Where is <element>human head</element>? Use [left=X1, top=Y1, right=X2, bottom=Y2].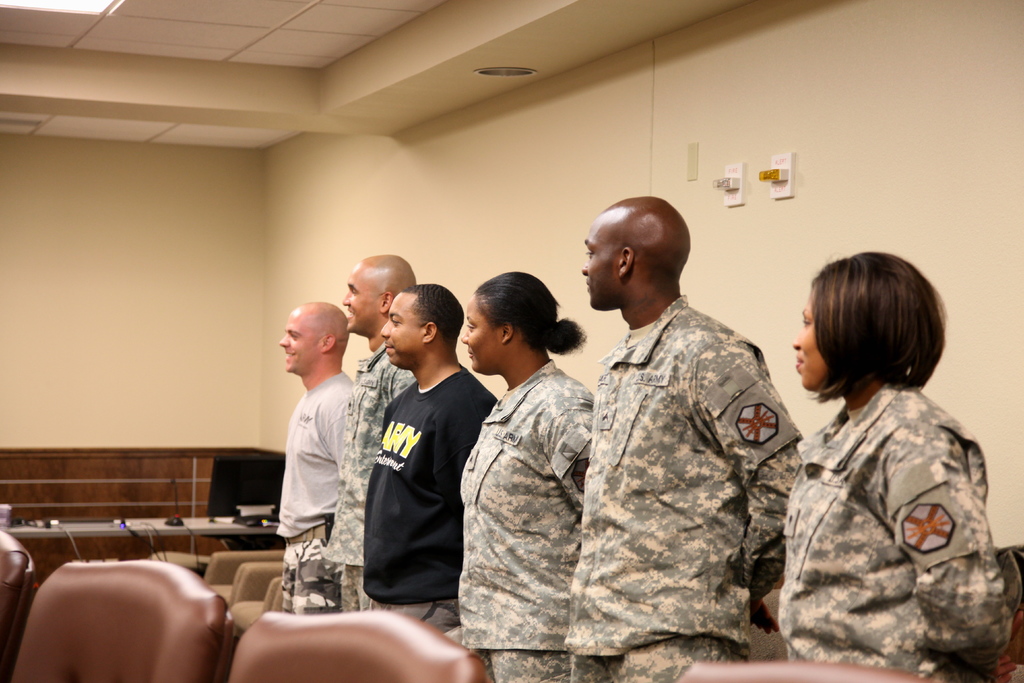
[left=344, top=252, right=414, bottom=331].
